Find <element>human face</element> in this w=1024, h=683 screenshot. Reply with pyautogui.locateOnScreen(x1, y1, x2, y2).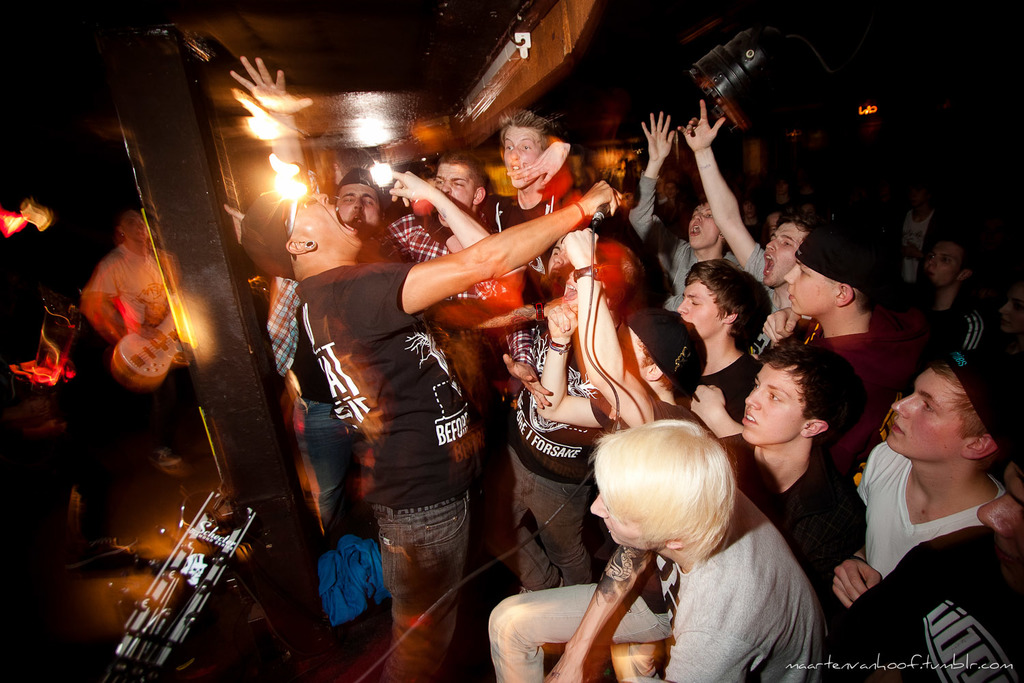
pyautogui.locateOnScreen(591, 488, 646, 550).
